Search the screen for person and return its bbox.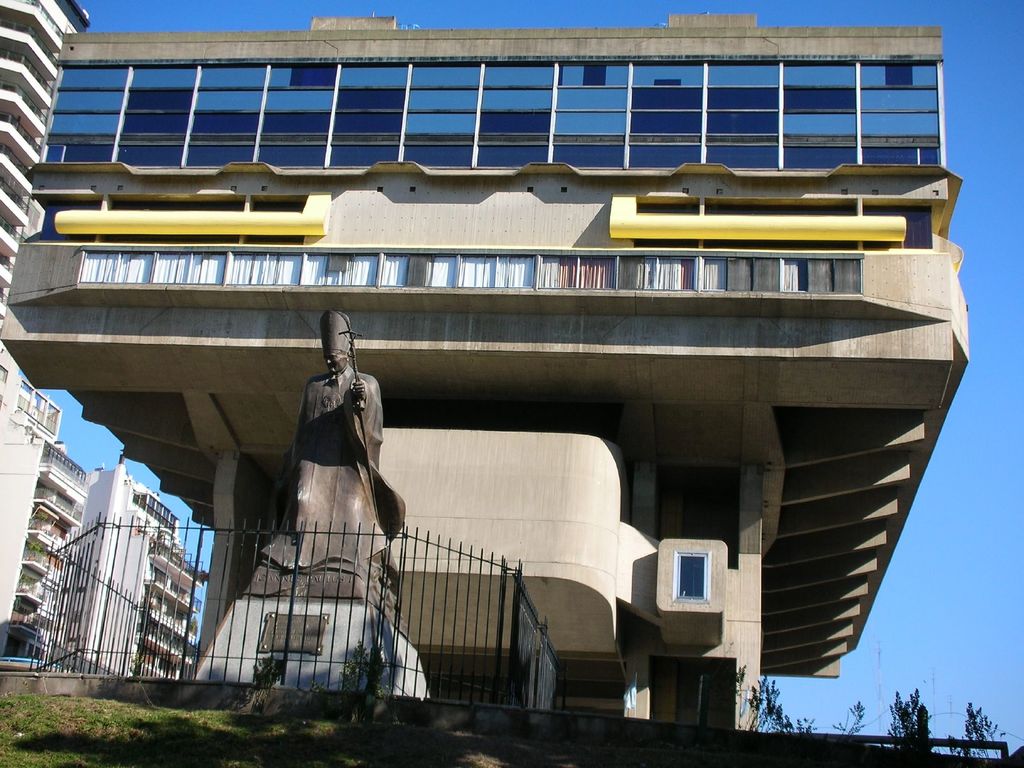
Found: l=282, t=319, r=392, b=571.
